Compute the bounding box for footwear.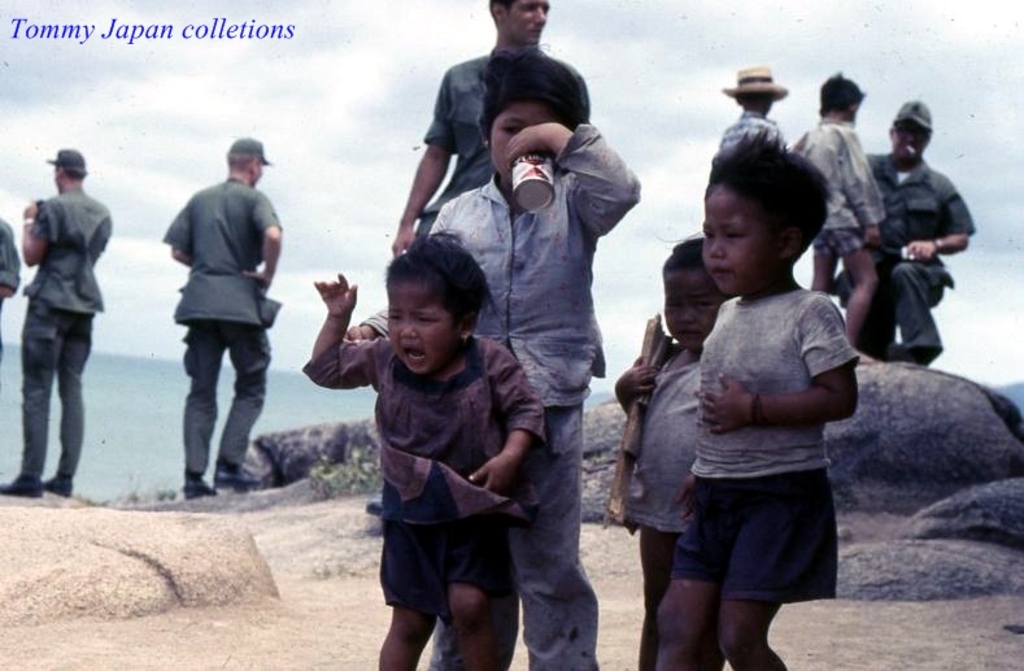
(left=183, top=480, right=219, bottom=493).
